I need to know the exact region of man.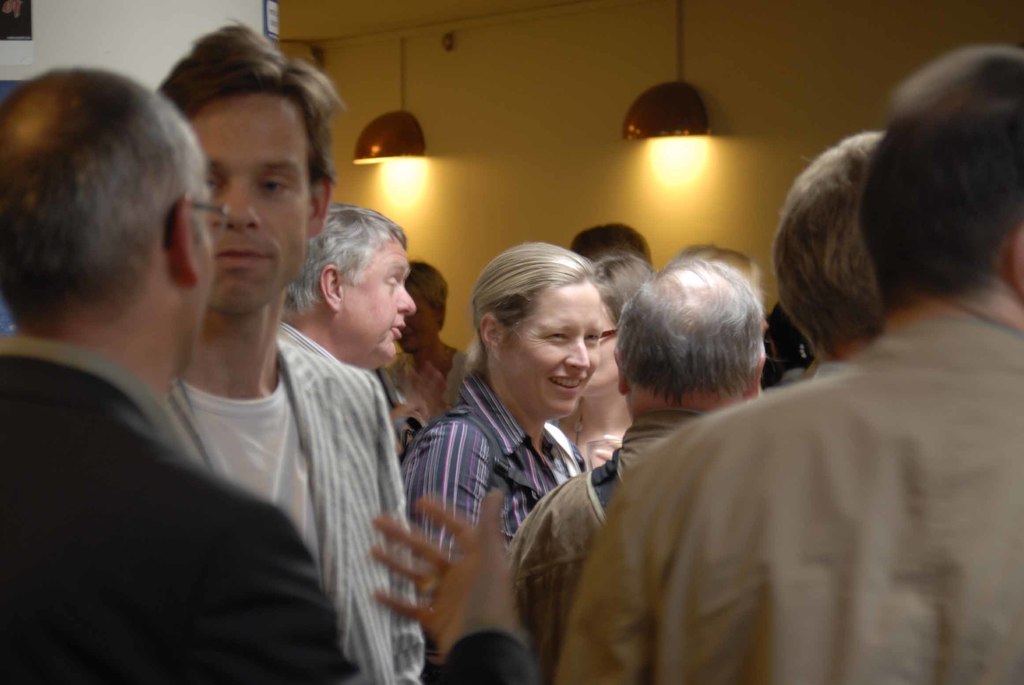
Region: {"x1": 545, "y1": 43, "x2": 1023, "y2": 684}.
